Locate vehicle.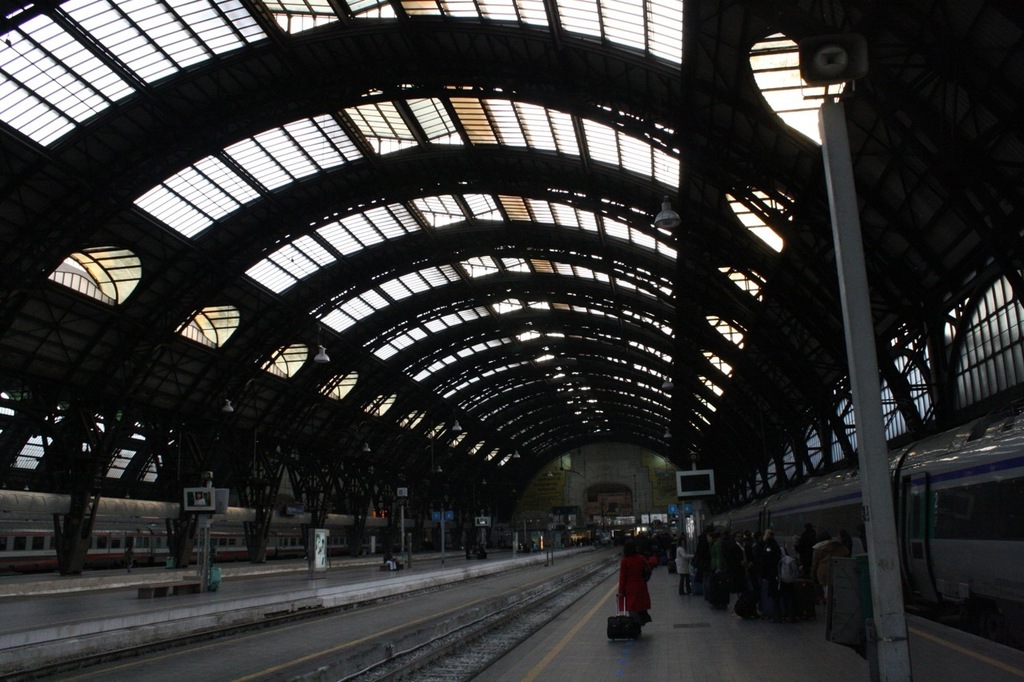
Bounding box: 701,395,1023,622.
